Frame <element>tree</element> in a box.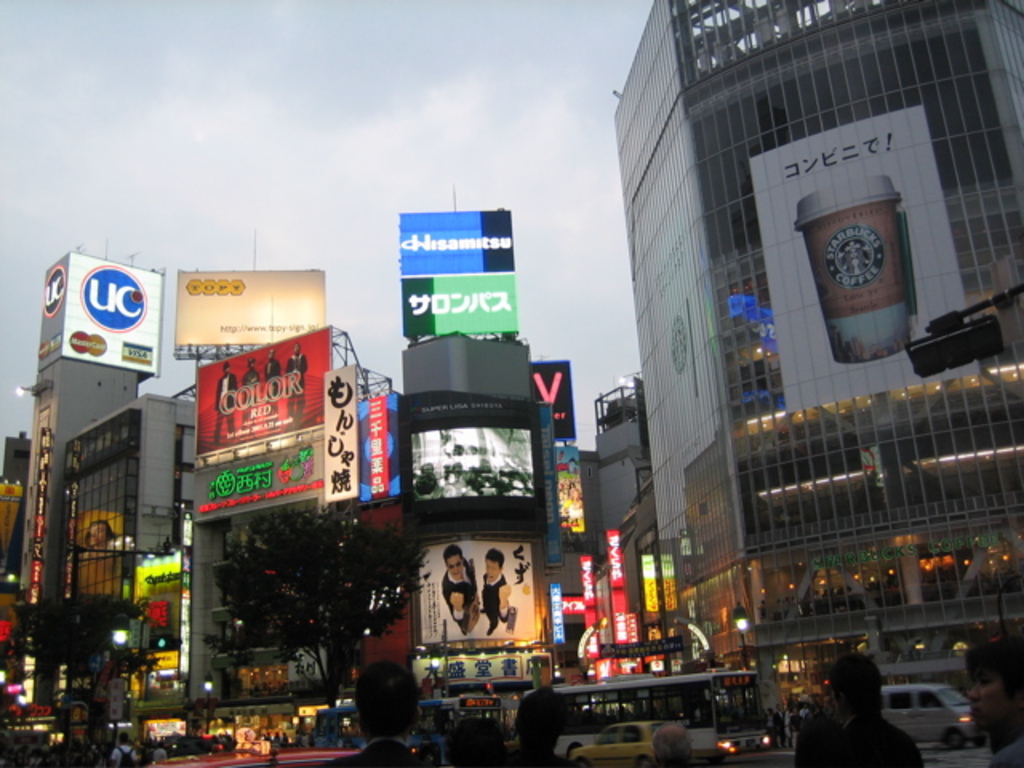
box=[202, 506, 430, 707].
